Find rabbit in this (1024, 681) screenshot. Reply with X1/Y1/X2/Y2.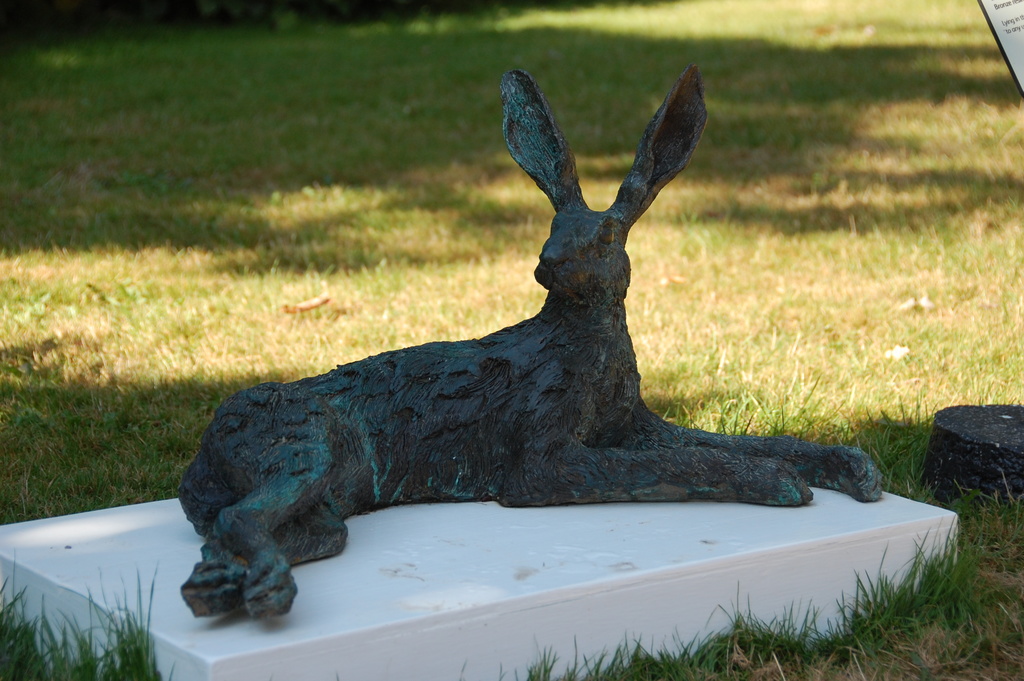
171/60/884/620.
